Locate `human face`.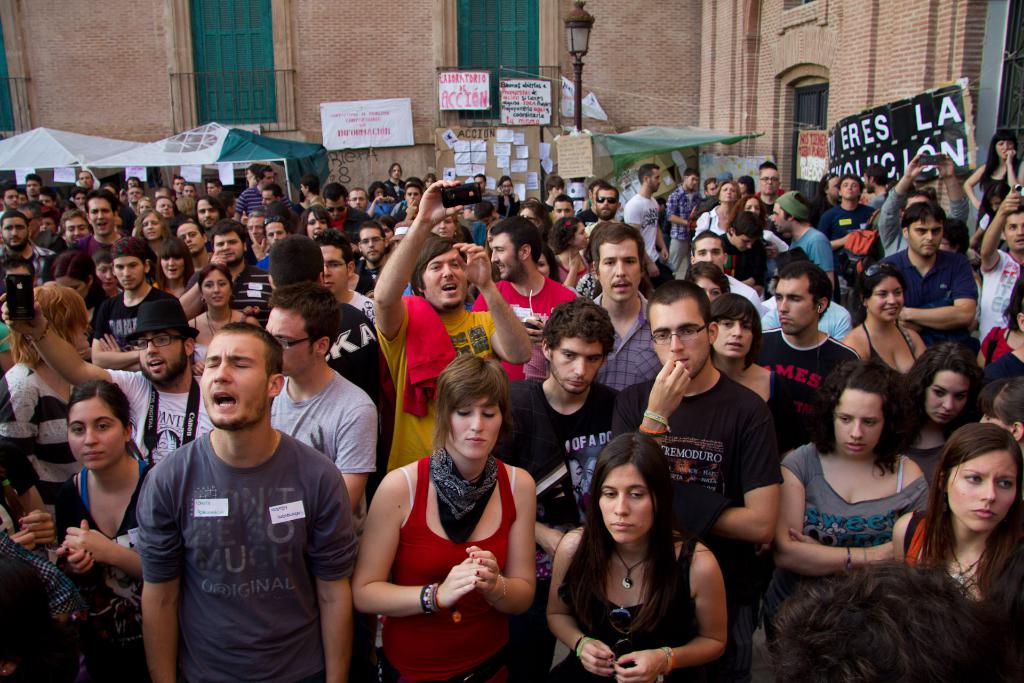
Bounding box: <bbox>839, 175, 860, 202</bbox>.
